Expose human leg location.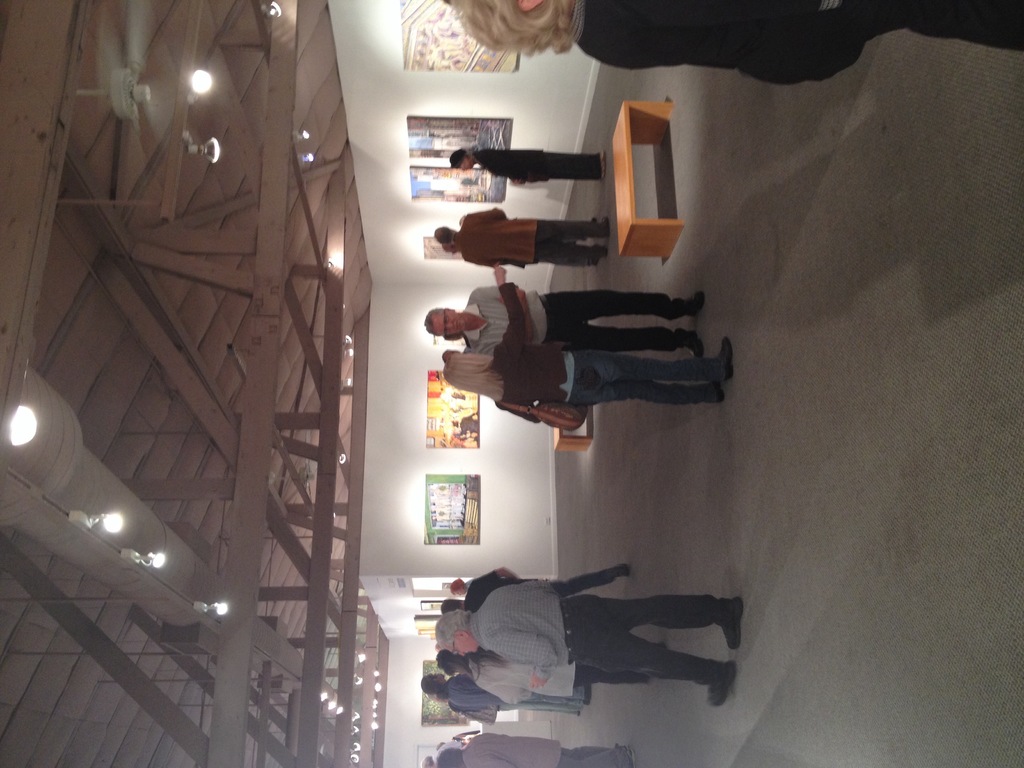
Exposed at <region>540, 325, 702, 352</region>.
